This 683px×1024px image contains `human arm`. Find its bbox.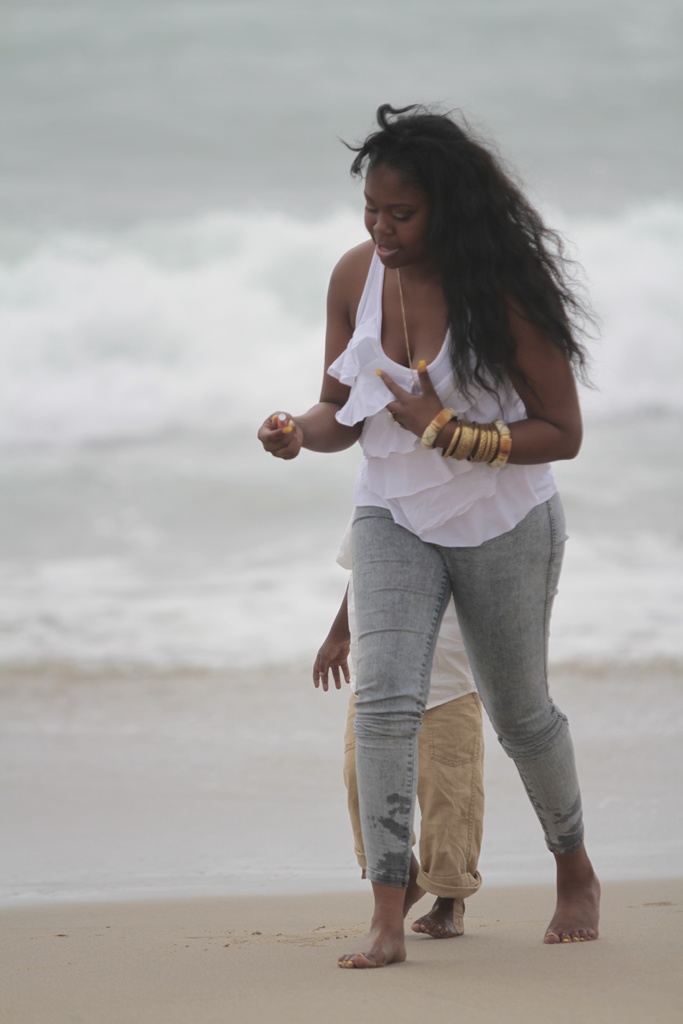
308 564 364 681.
